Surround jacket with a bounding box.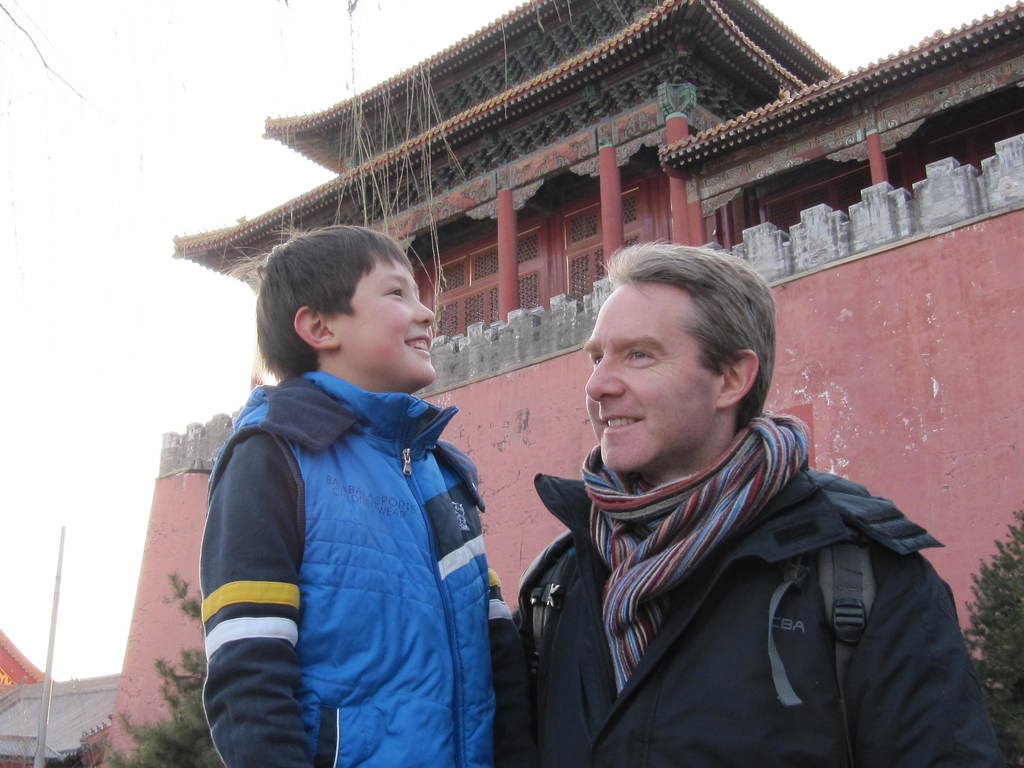
202:372:531:767.
